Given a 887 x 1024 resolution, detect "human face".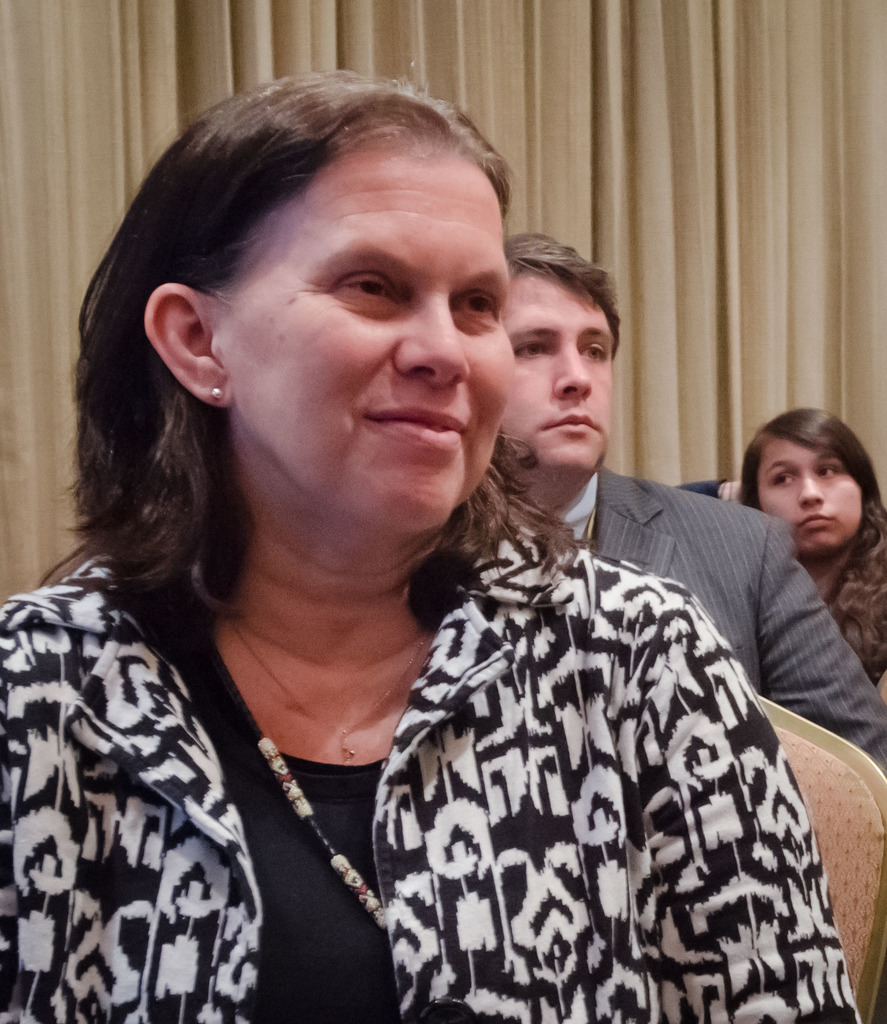
detection(506, 269, 615, 484).
